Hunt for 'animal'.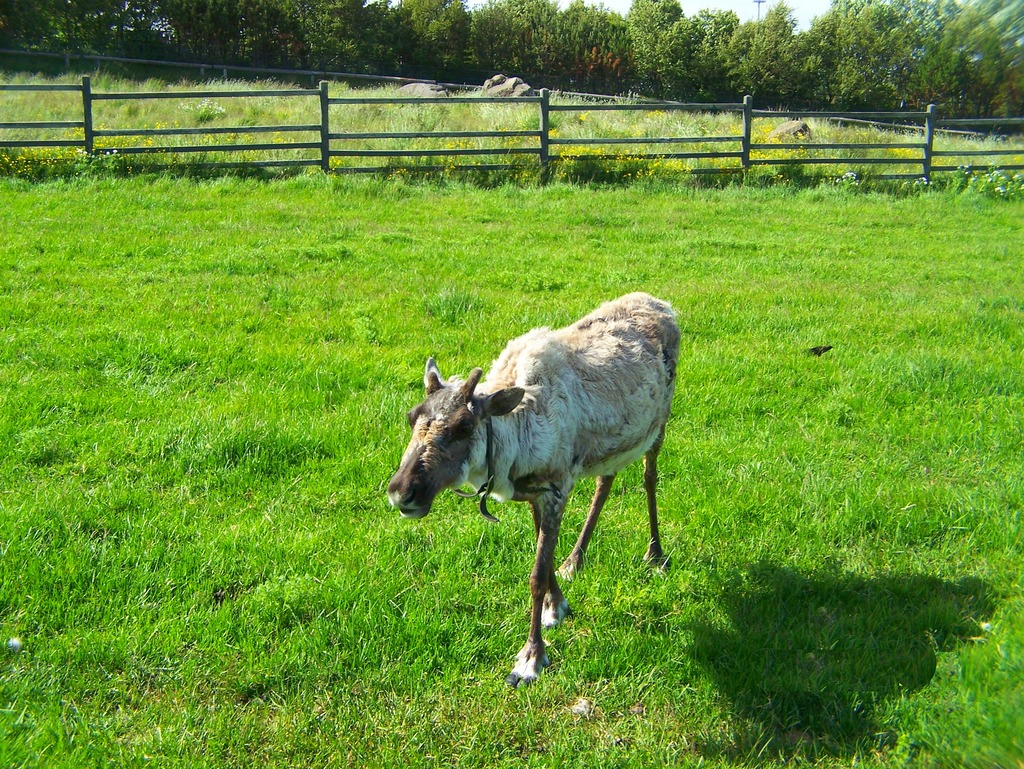
Hunted down at <box>385,292,678,683</box>.
